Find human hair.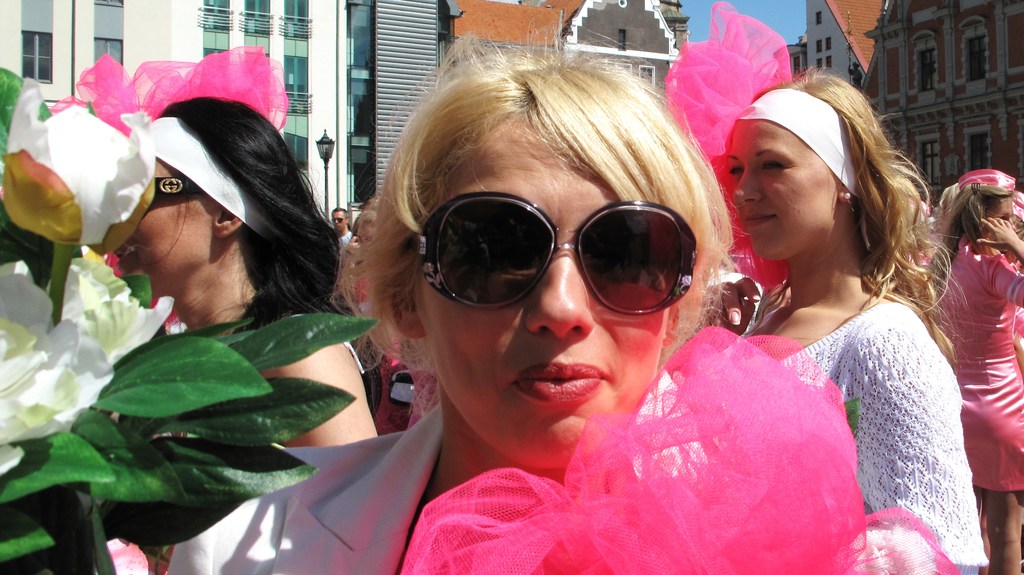
l=154, t=105, r=355, b=332.
